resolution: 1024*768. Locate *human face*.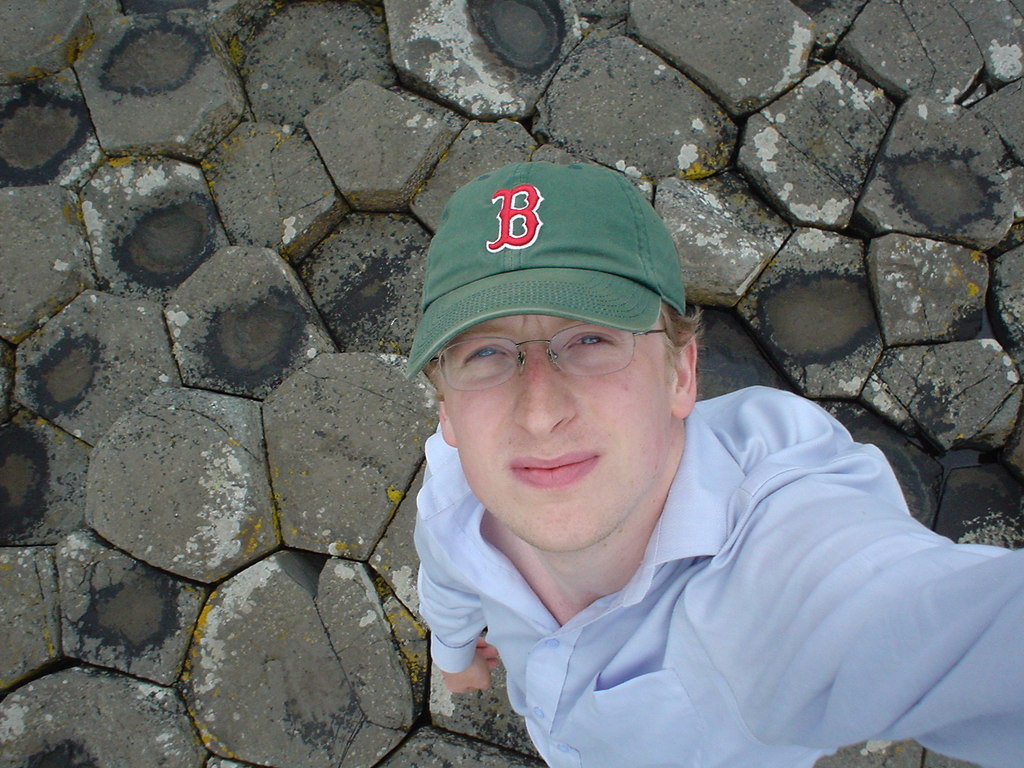
region(442, 317, 686, 553).
